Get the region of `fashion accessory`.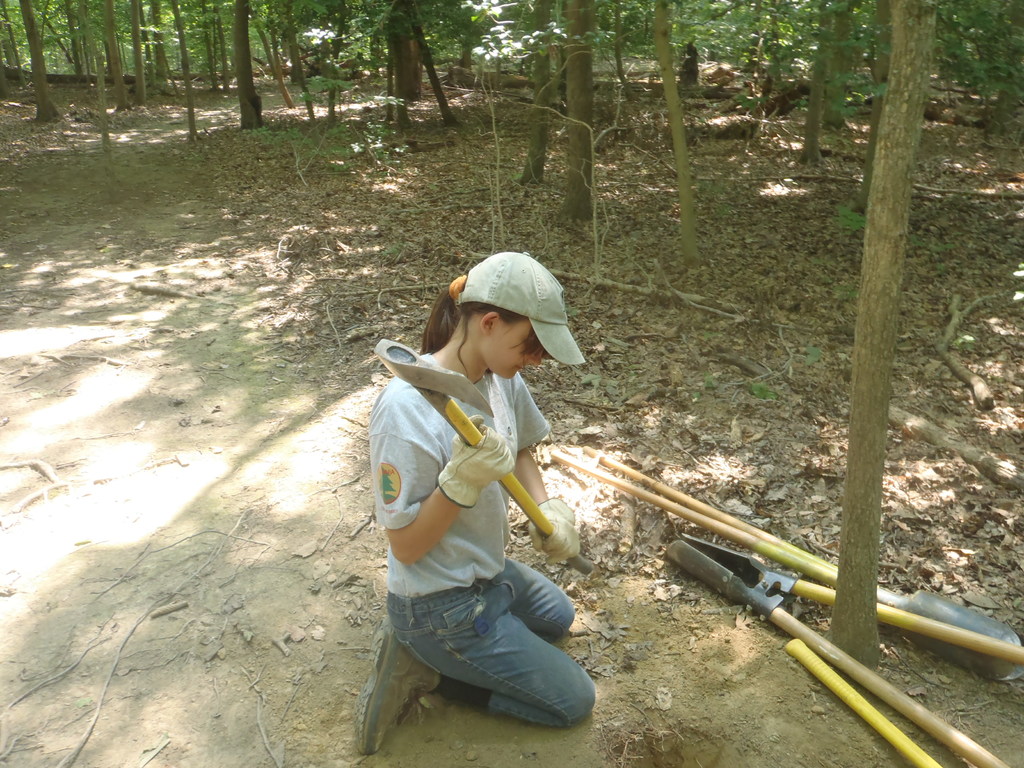
(left=351, top=627, right=445, bottom=755).
